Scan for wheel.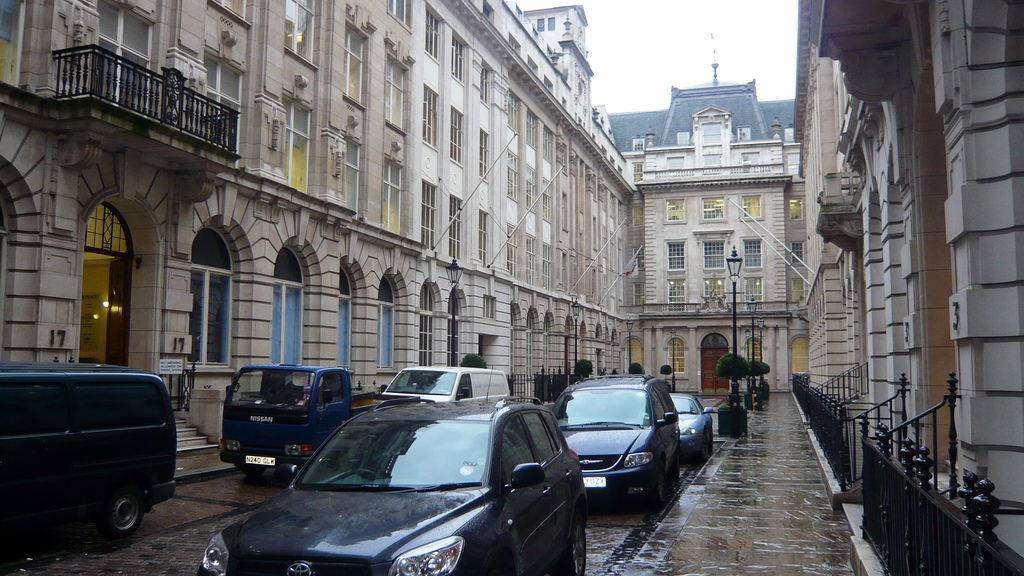
Scan result: 77, 481, 135, 543.
